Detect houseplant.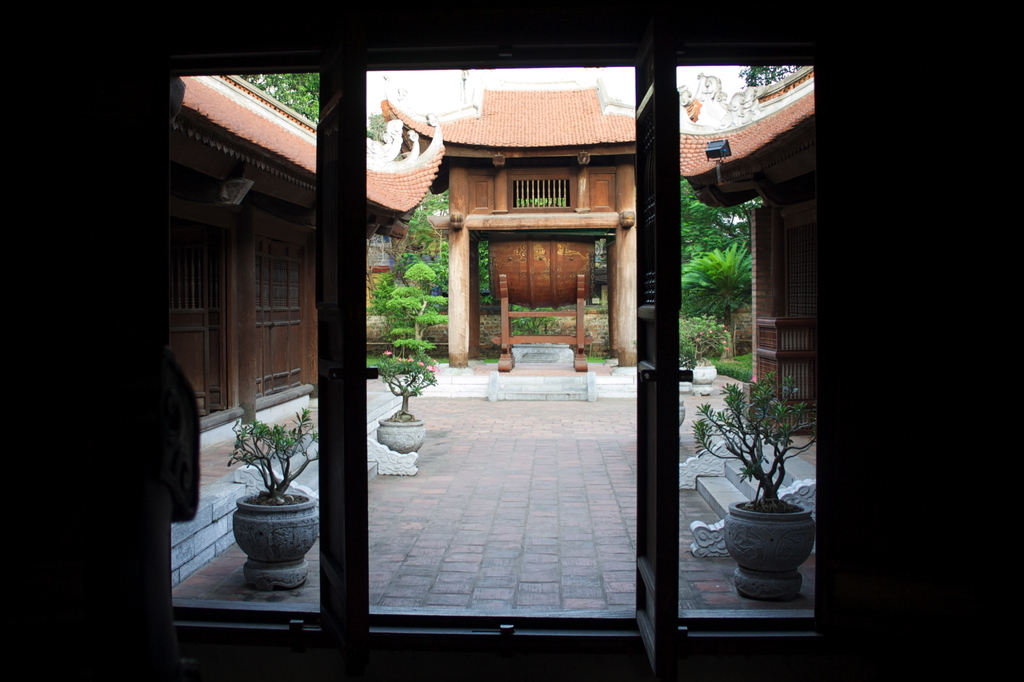
Detected at BBox(366, 325, 438, 452).
